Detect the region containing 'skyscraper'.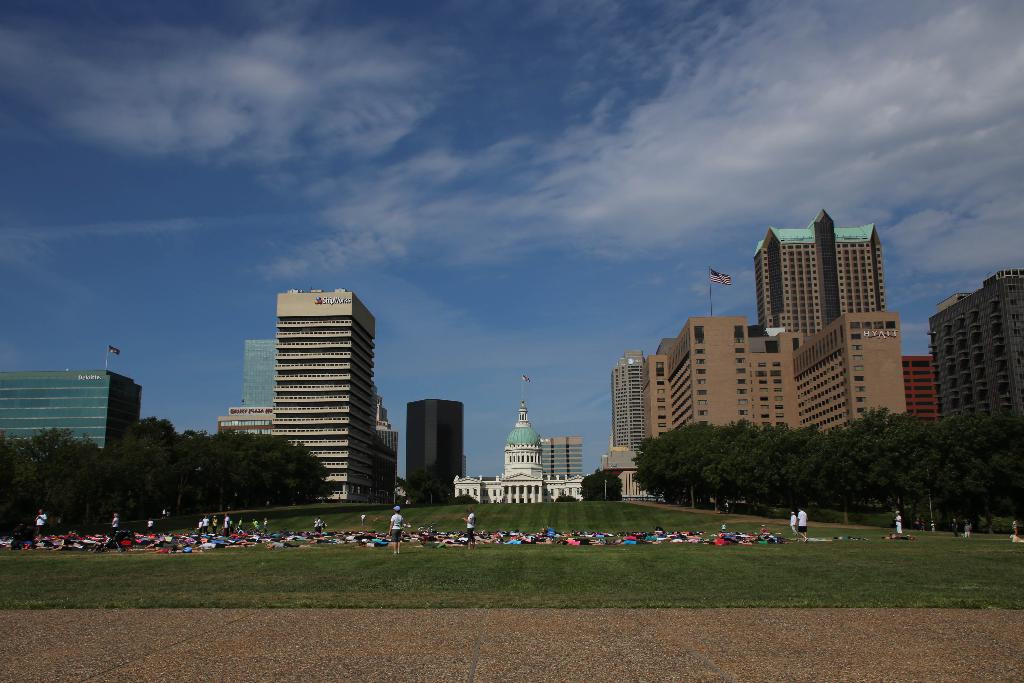
<box>401,398,465,506</box>.
